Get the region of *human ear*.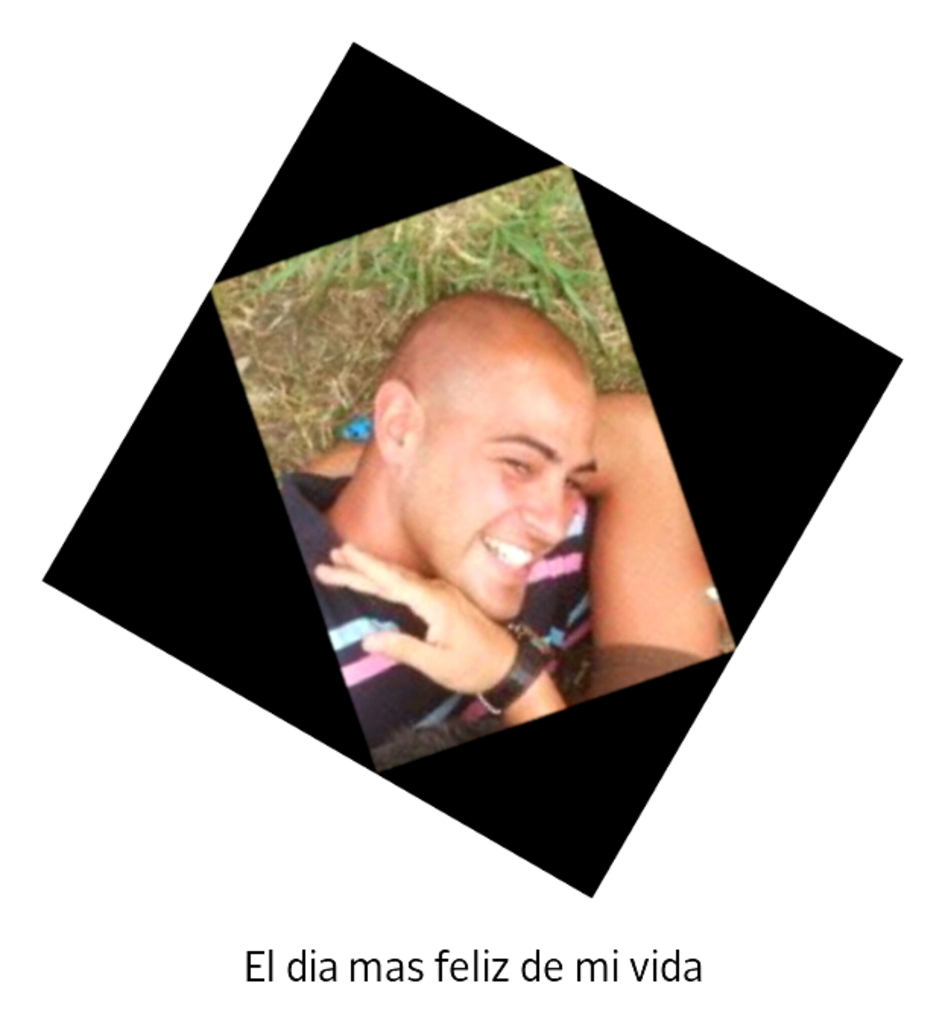
<region>374, 377, 419, 466</region>.
